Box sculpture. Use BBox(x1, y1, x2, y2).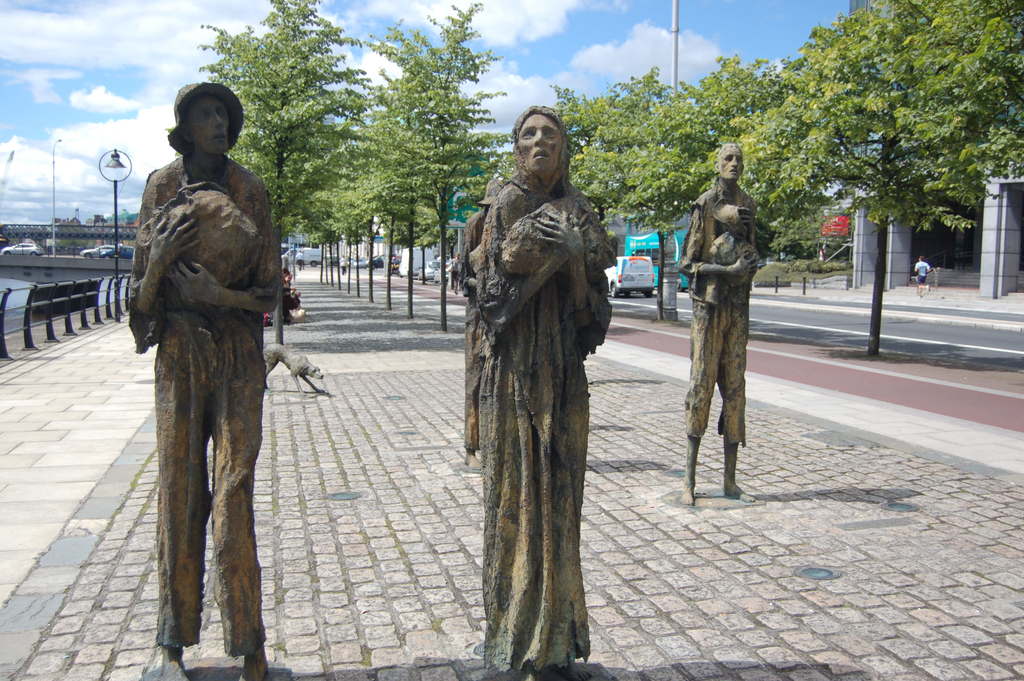
BBox(454, 179, 493, 451).
